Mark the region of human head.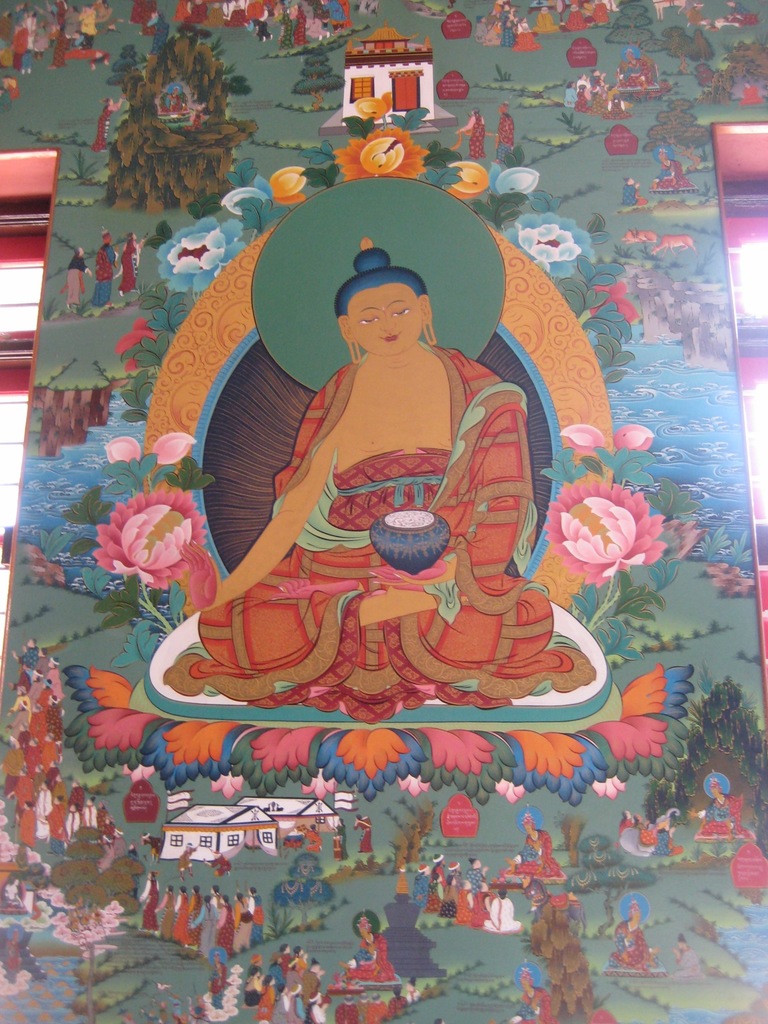
Region: 339:257:438:353.
